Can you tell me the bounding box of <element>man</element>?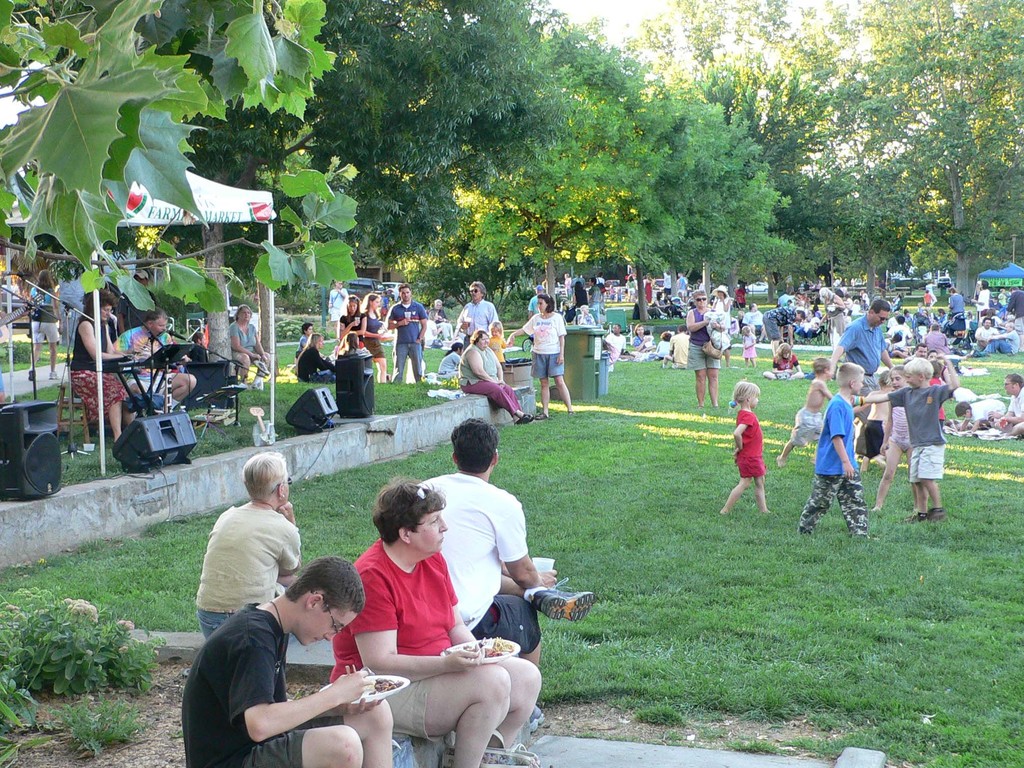
BBox(972, 316, 1000, 359).
